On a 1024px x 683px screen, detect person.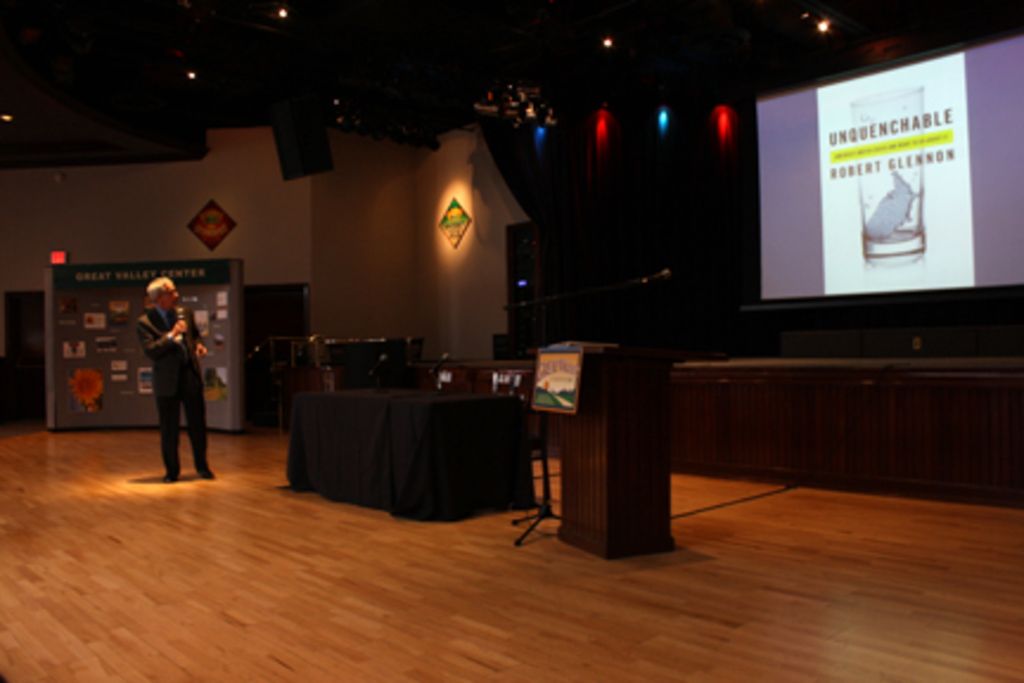
region(119, 266, 201, 486).
